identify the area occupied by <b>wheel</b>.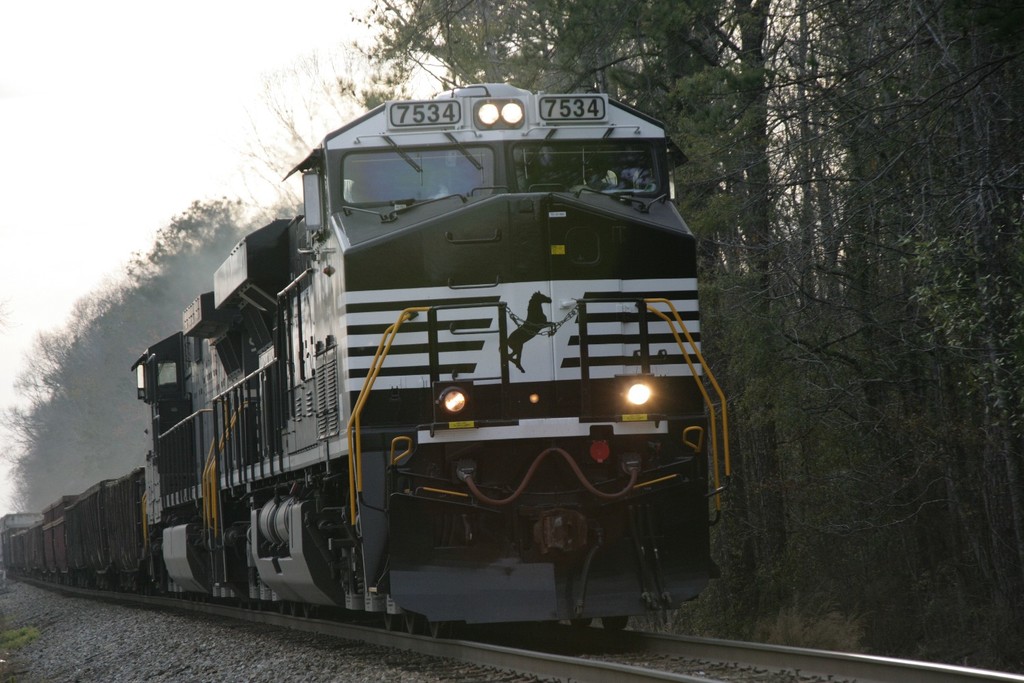
Area: box=[289, 600, 296, 616].
